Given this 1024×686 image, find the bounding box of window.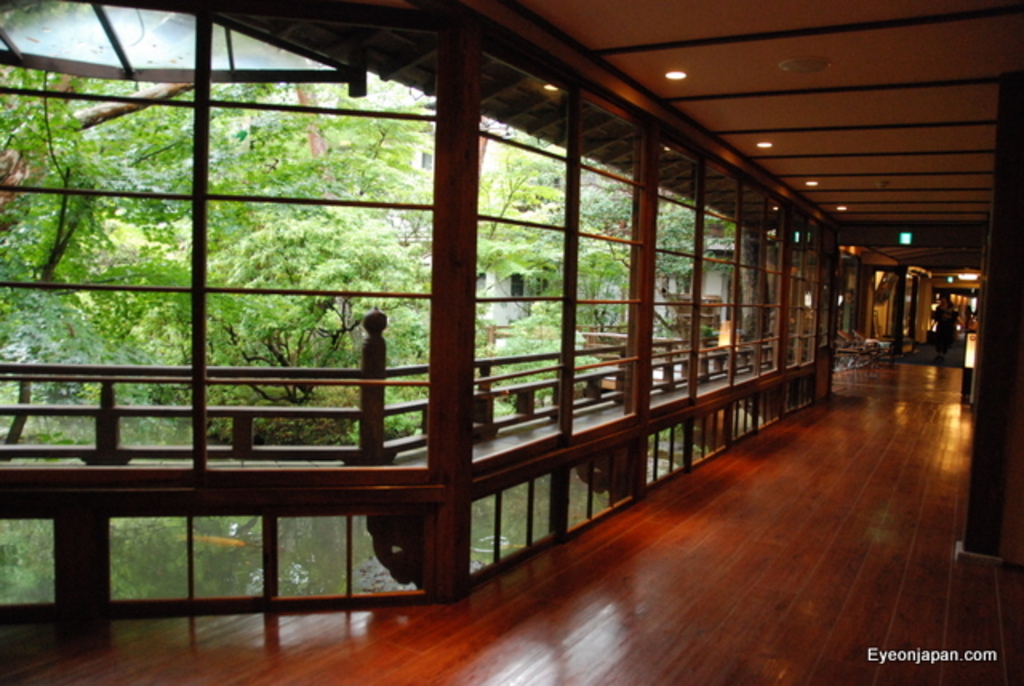
[0, 0, 840, 601].
